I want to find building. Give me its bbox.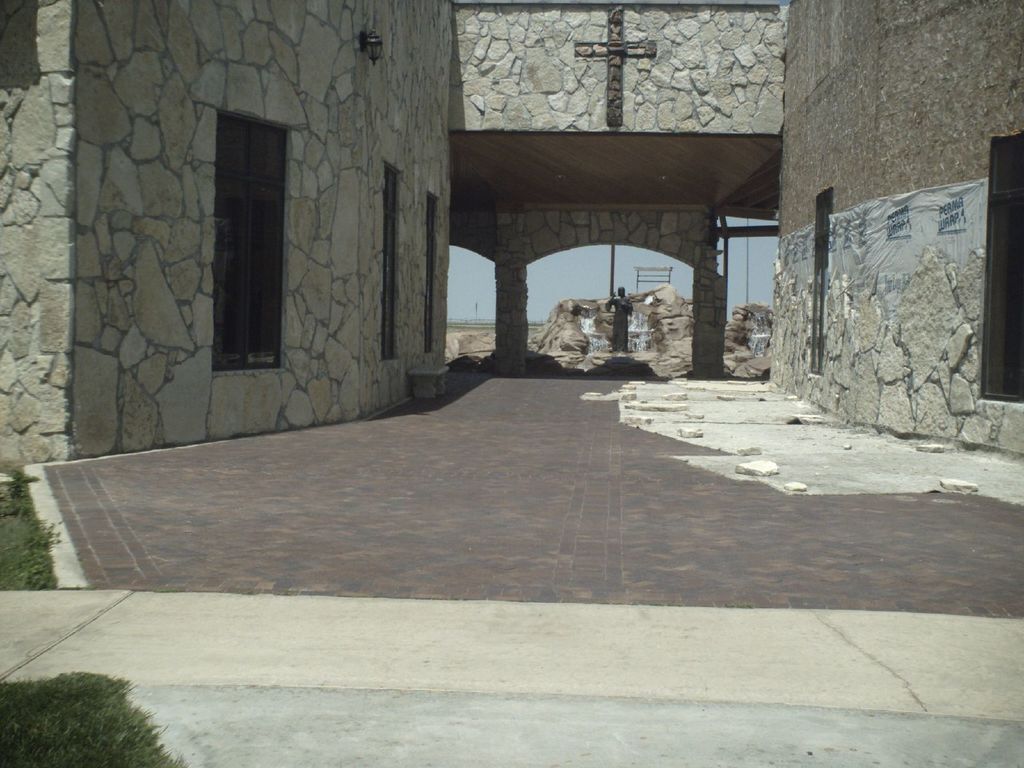
detection(0, 0, 1023, 479).
